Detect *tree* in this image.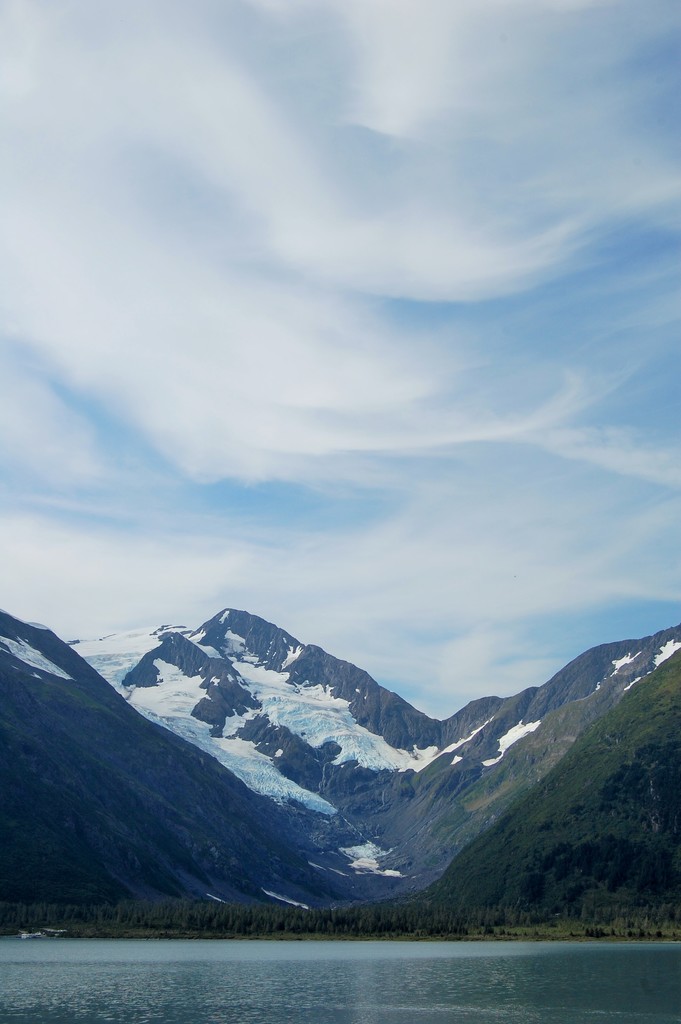
Detection: l=576, t=847, r=602, b=871.
